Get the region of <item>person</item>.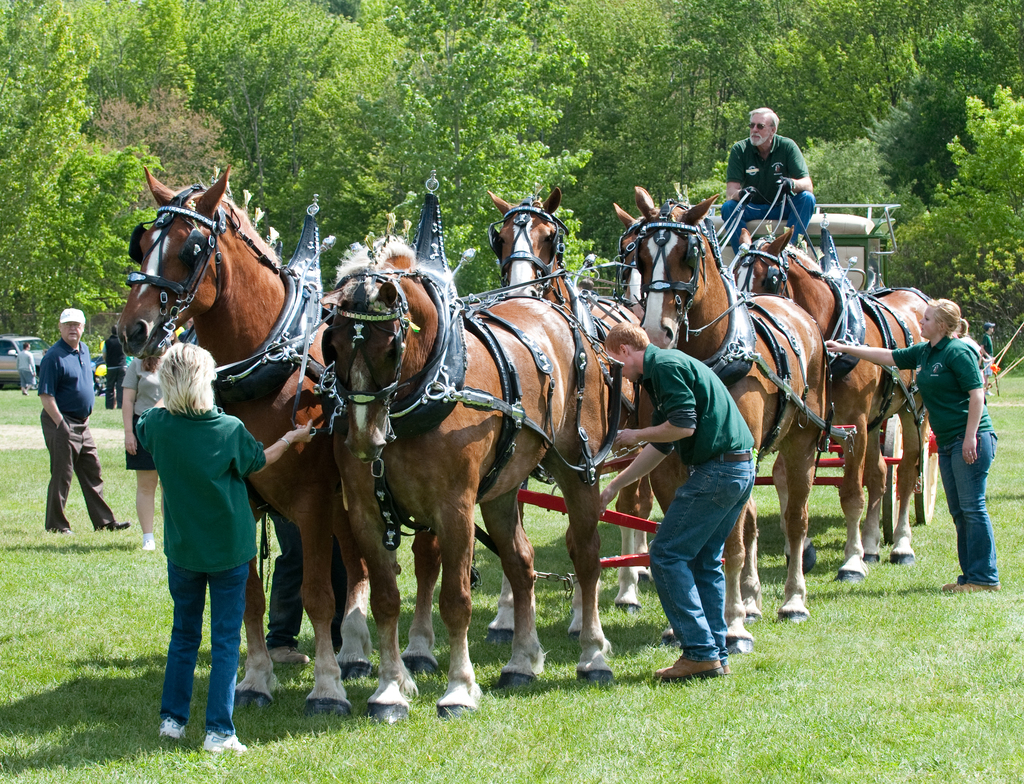
Rect(824, 300, 1003, 596).
